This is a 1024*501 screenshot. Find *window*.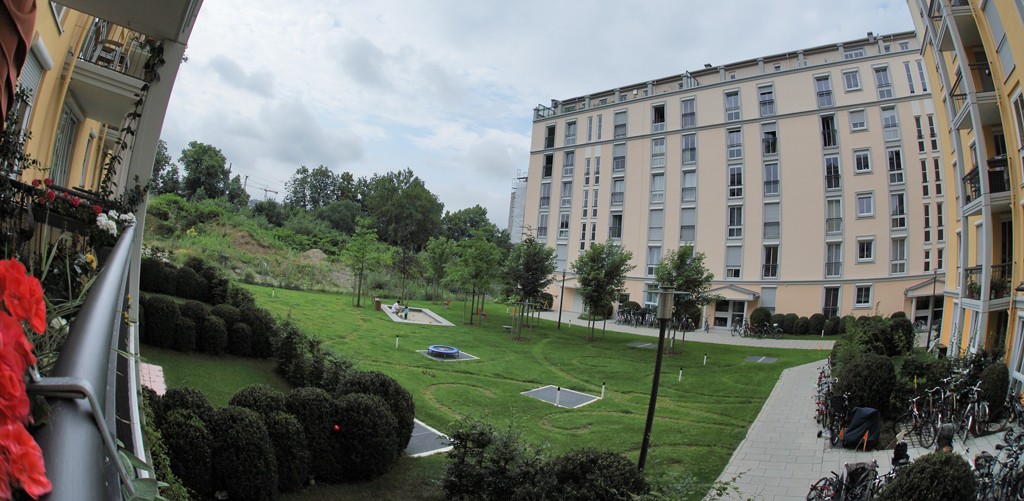
Bounding box: box(826, 243, 842, 276).
